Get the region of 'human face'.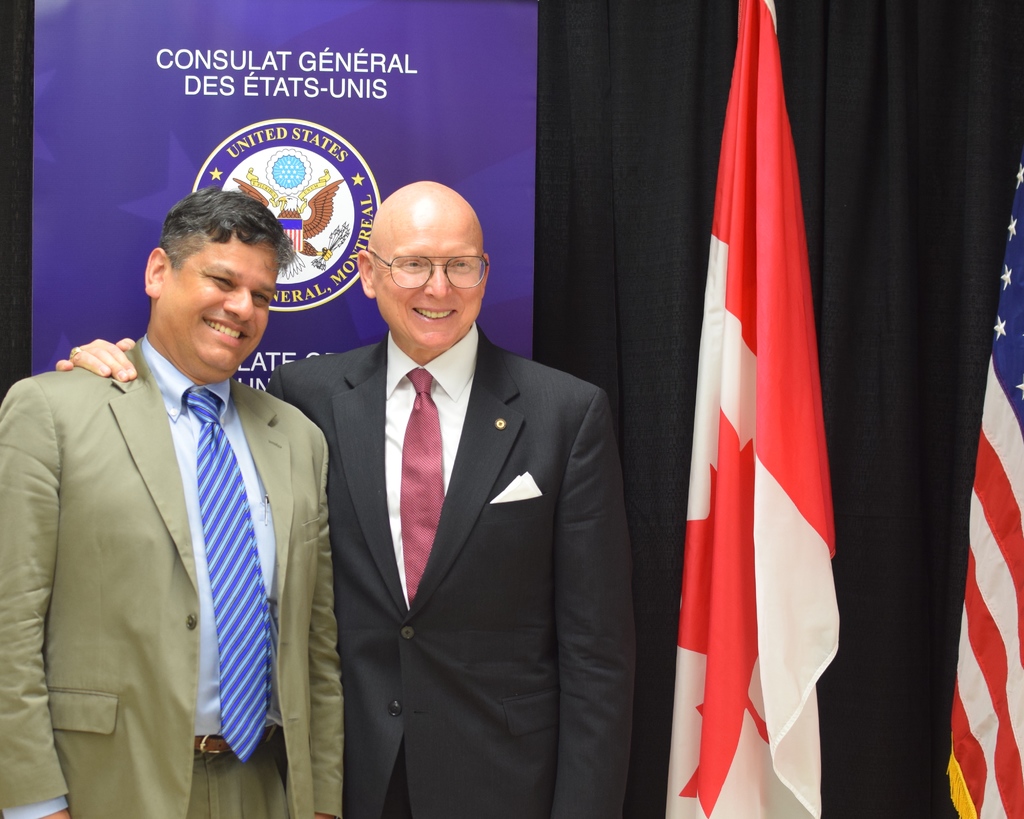
{"left": 160, "top": 237, "right": 272, "bottom": 381}.
